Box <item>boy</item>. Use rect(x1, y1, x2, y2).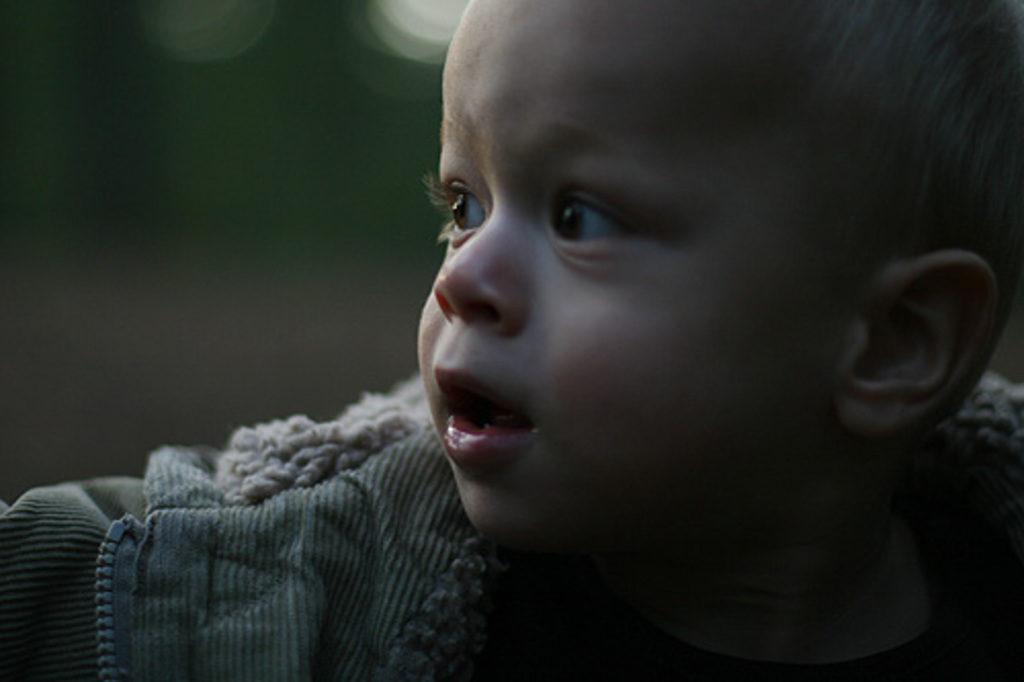
rect(152, 6, 993, 681).
